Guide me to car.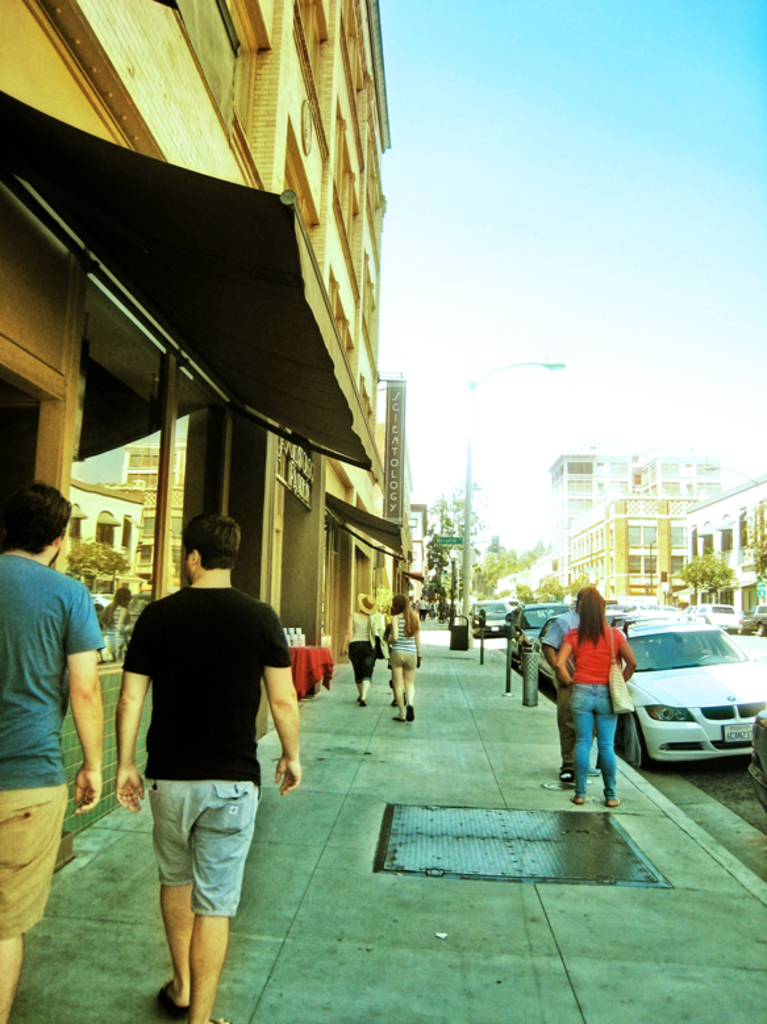
Guidance: BBox(508, 600, 606, 694).
